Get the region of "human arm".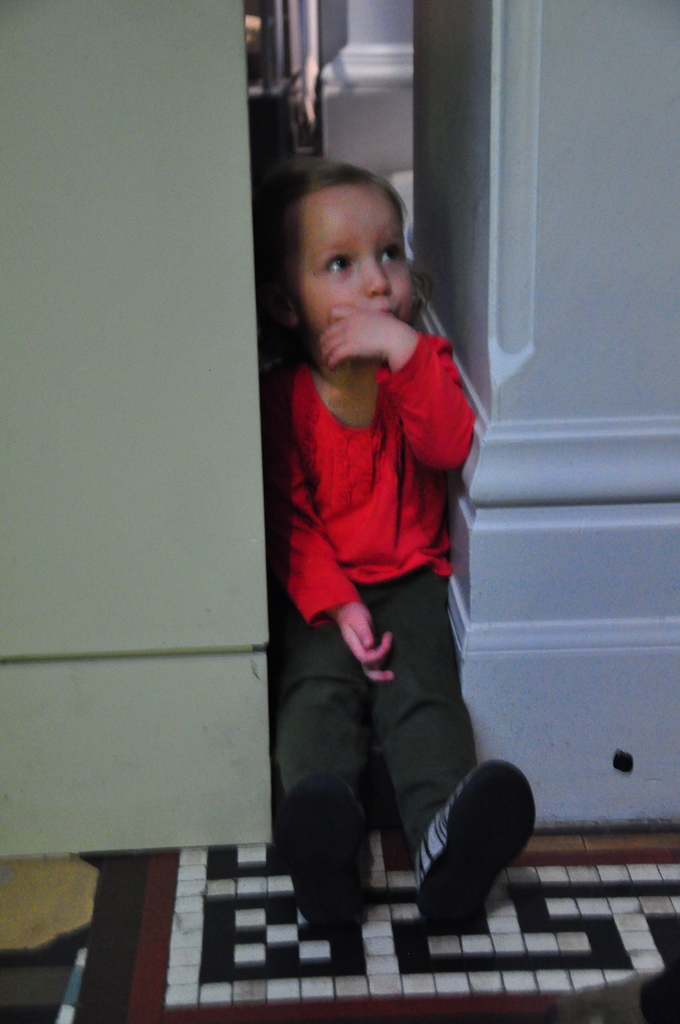
[x1=322, y1=307, x2=480, y2=465].
